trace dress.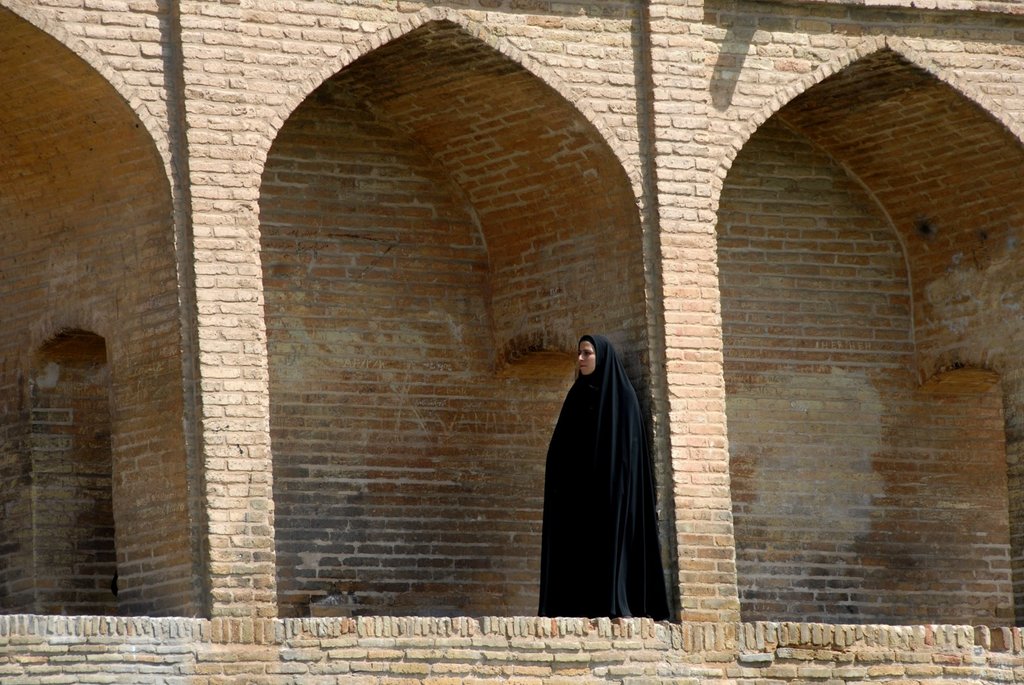
Traced to 538:336:670:618.
